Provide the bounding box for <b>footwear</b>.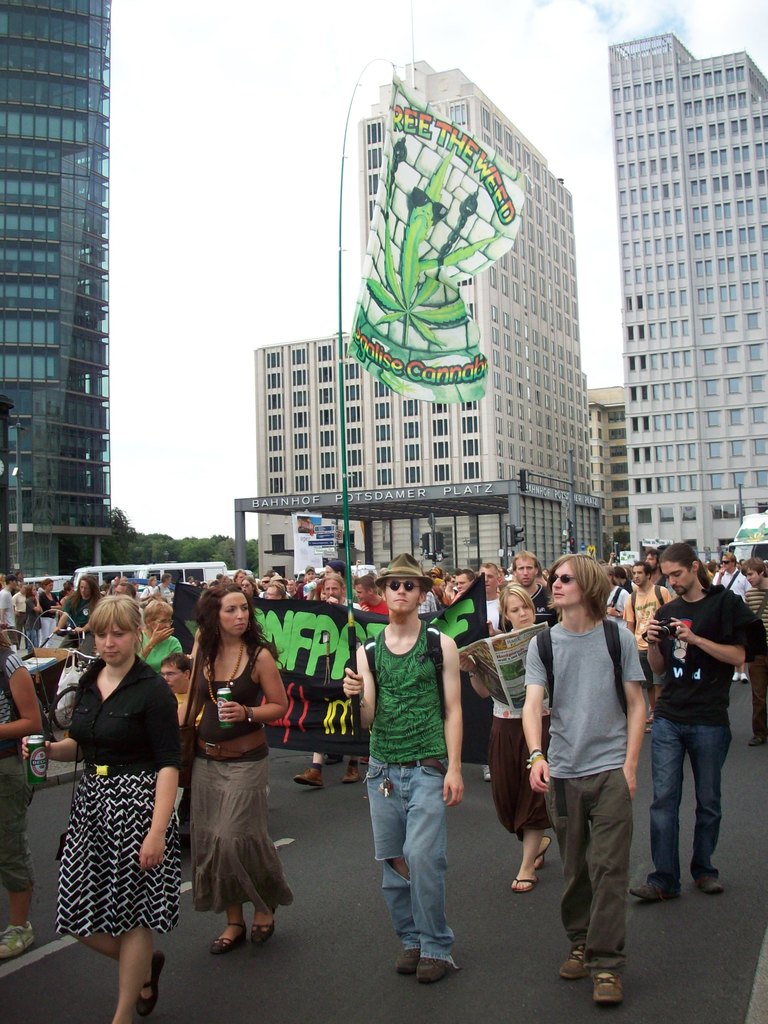
bbox=(288, 765, 330, 790).
